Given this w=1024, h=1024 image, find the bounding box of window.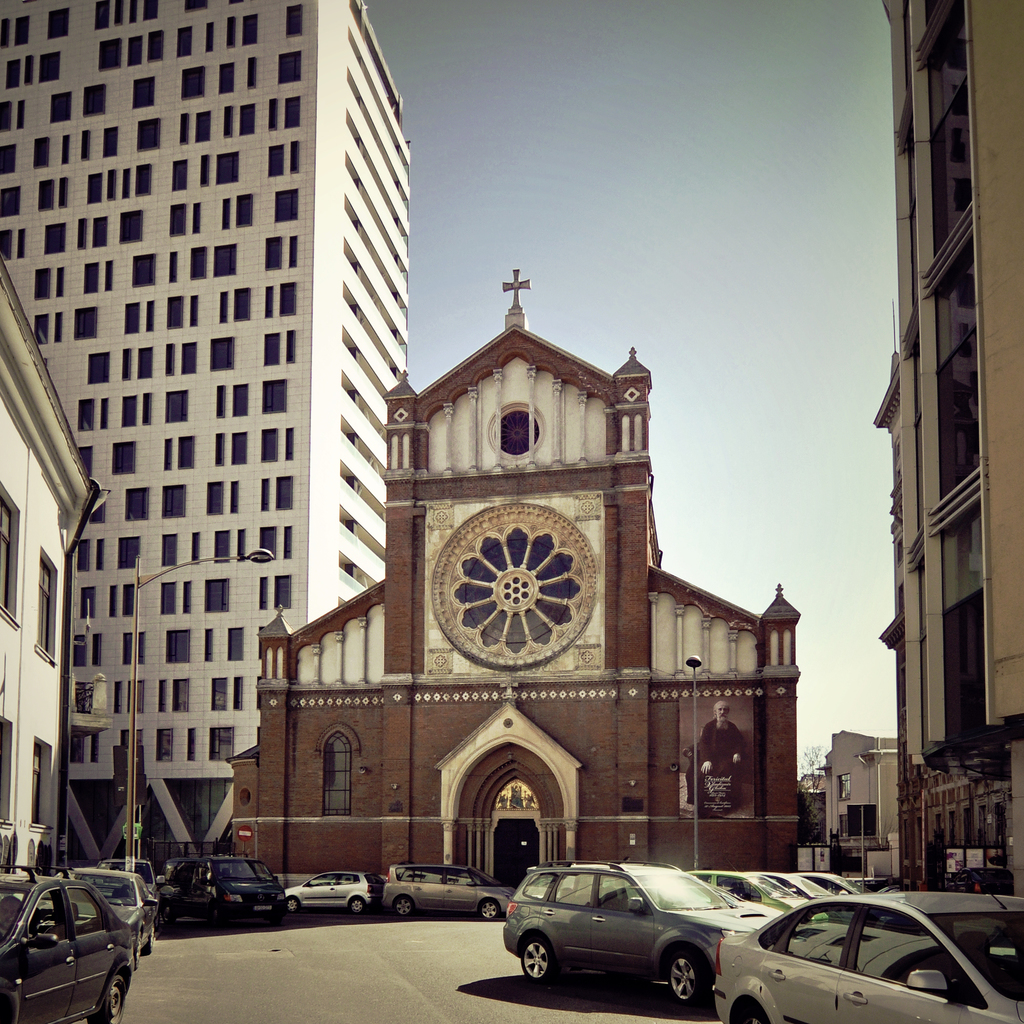
(104, 170, 115, 200).
